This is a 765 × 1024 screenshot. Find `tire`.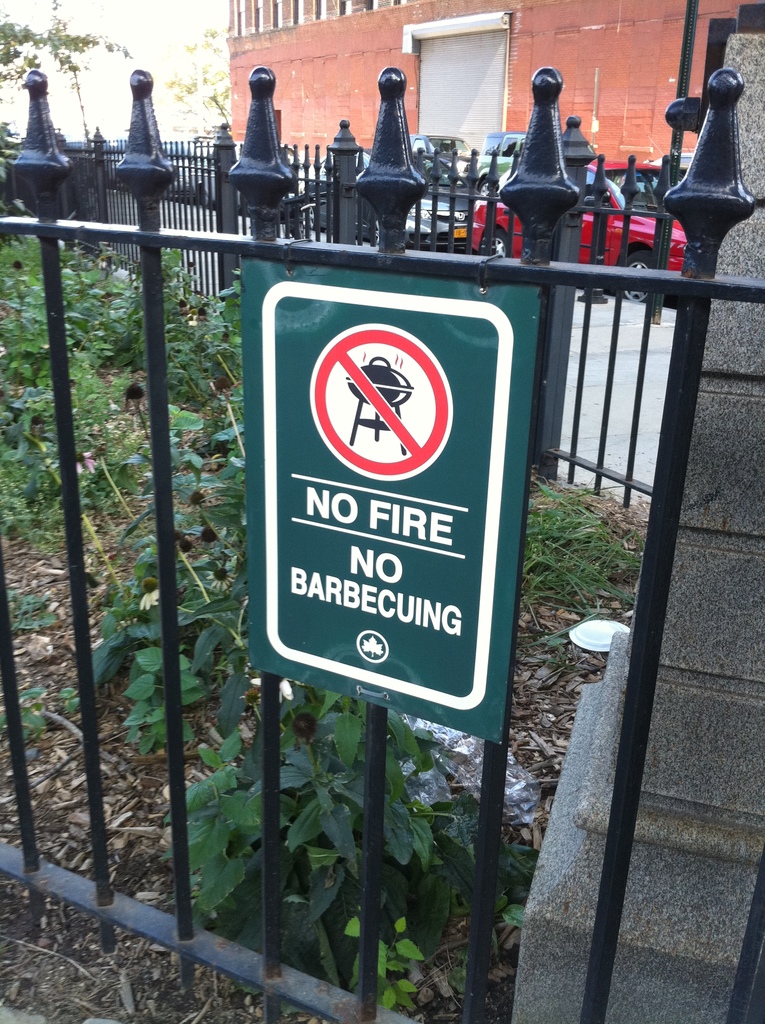
Bounding box: bbox=(615, 248, 659, 302).
